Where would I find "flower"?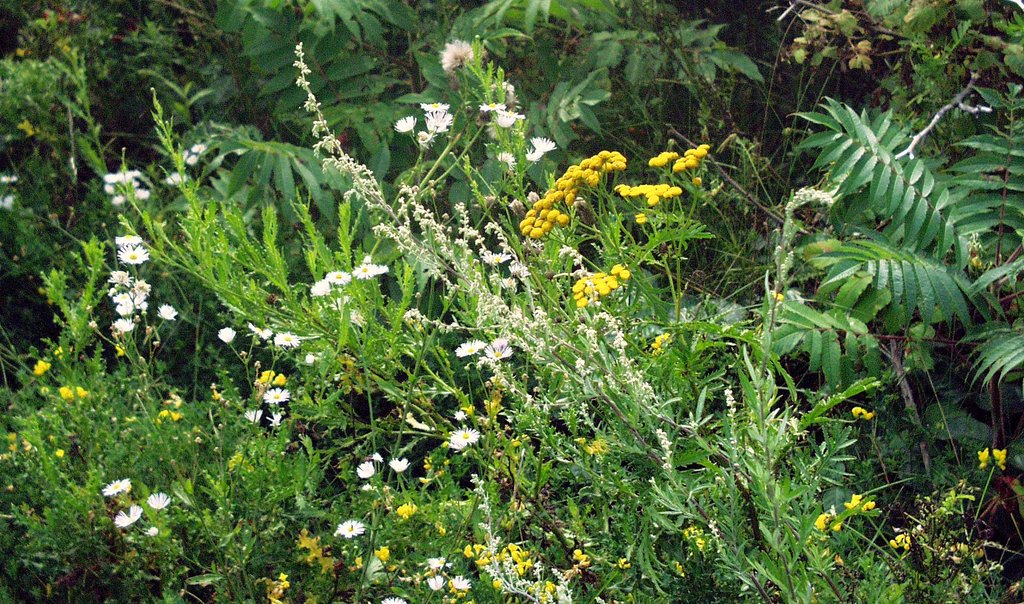
At bbox=[393, 111, 417, 133].
